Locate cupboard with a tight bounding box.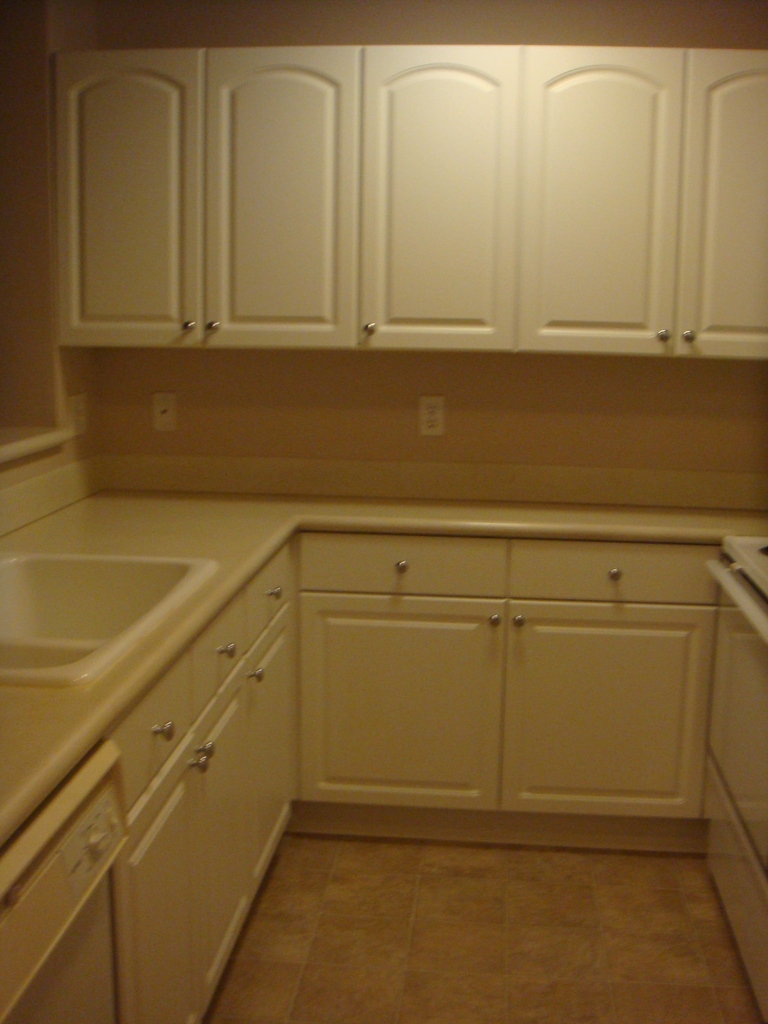
515:0:767:372.
